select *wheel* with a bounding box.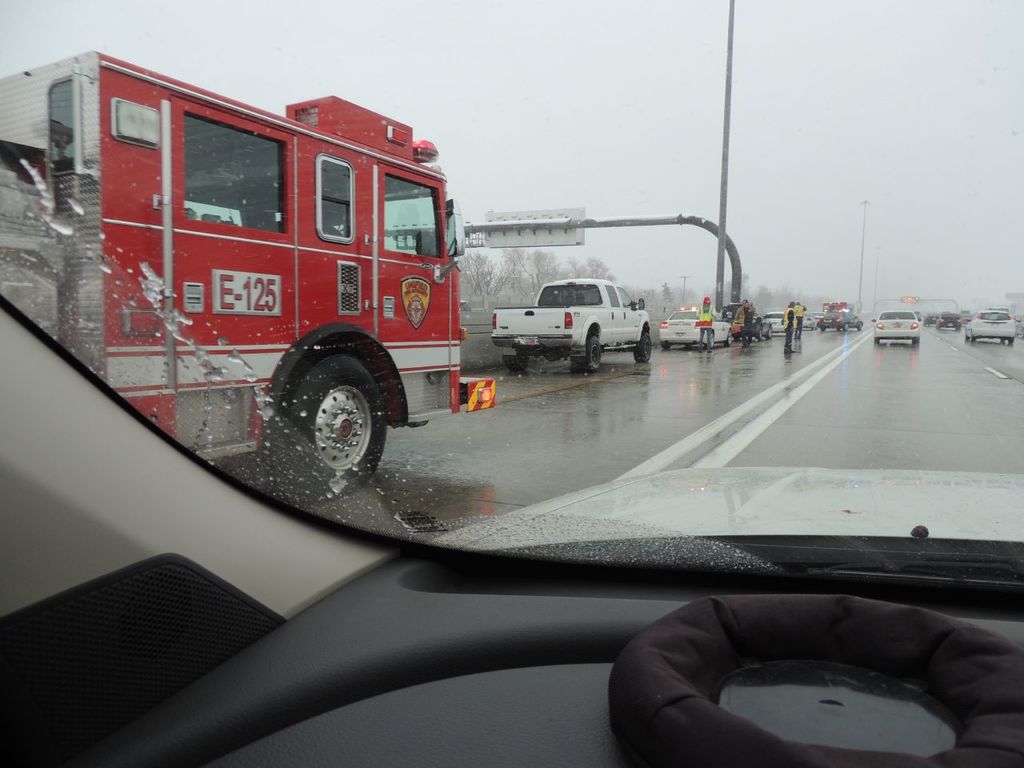
580,334,602,371.
